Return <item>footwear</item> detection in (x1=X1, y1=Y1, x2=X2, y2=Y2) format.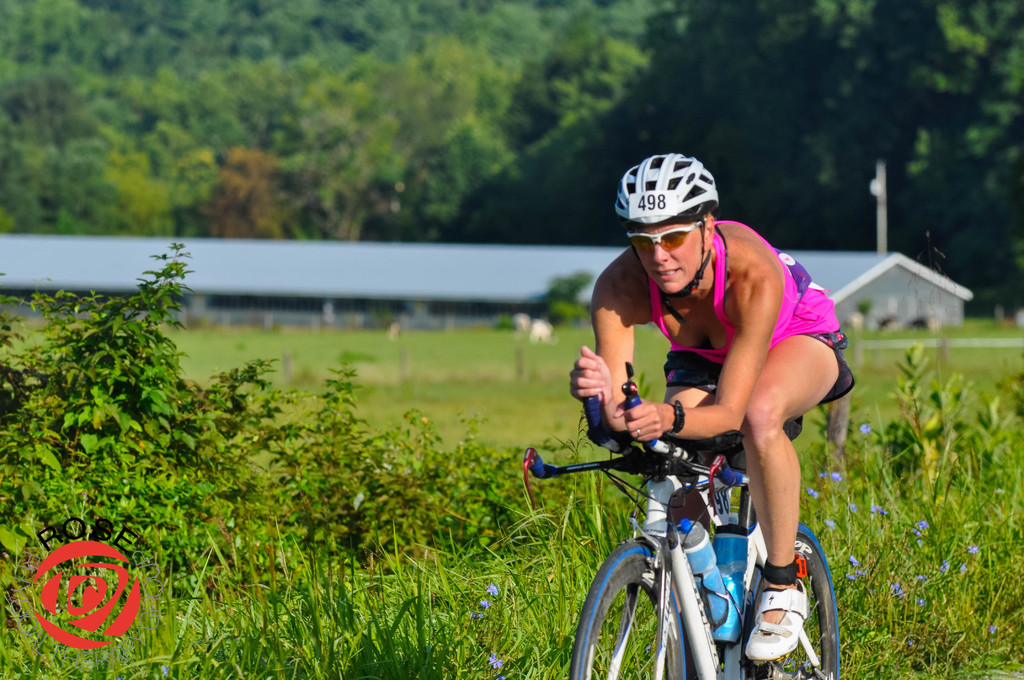
(x1=756, y1=567, x2=820, y2=677).
